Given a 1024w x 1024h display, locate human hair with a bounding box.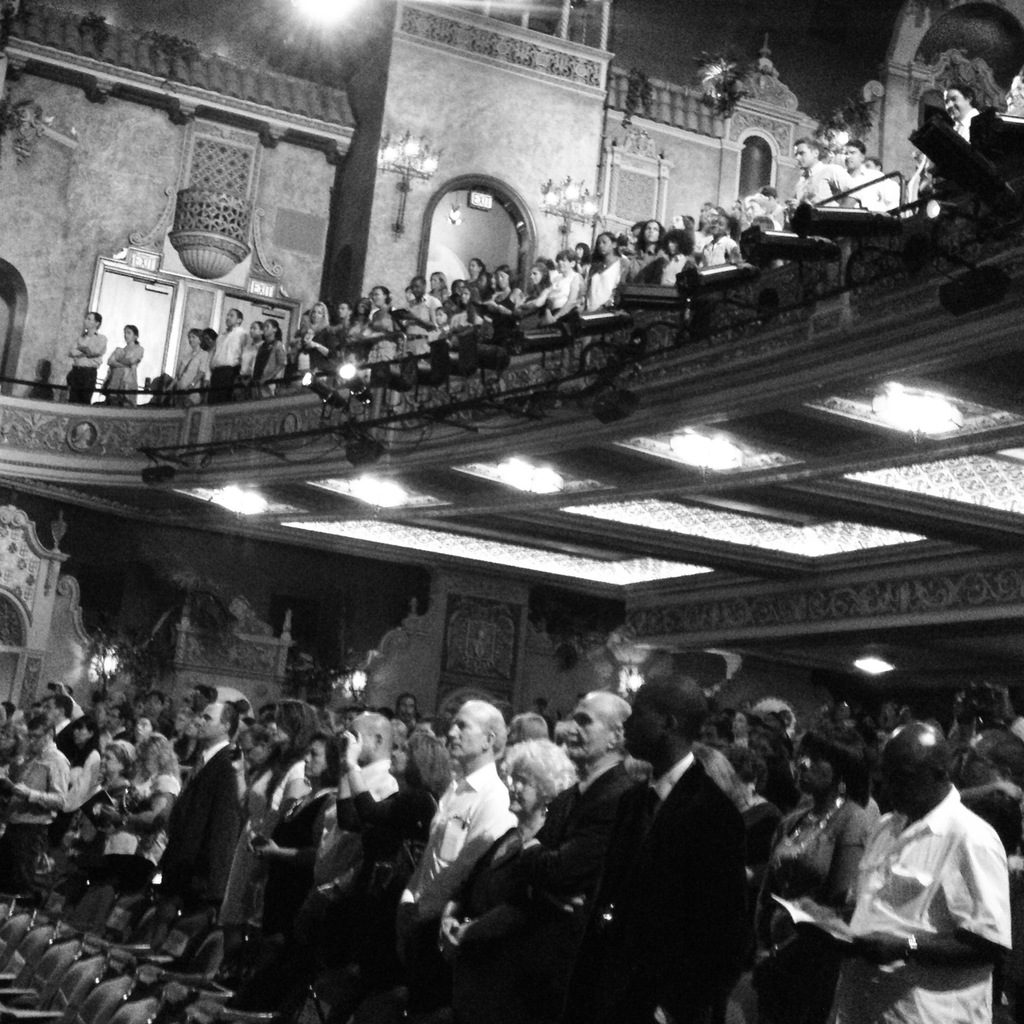
Located: x1=581, y1=693, x2=628, y2=748.
